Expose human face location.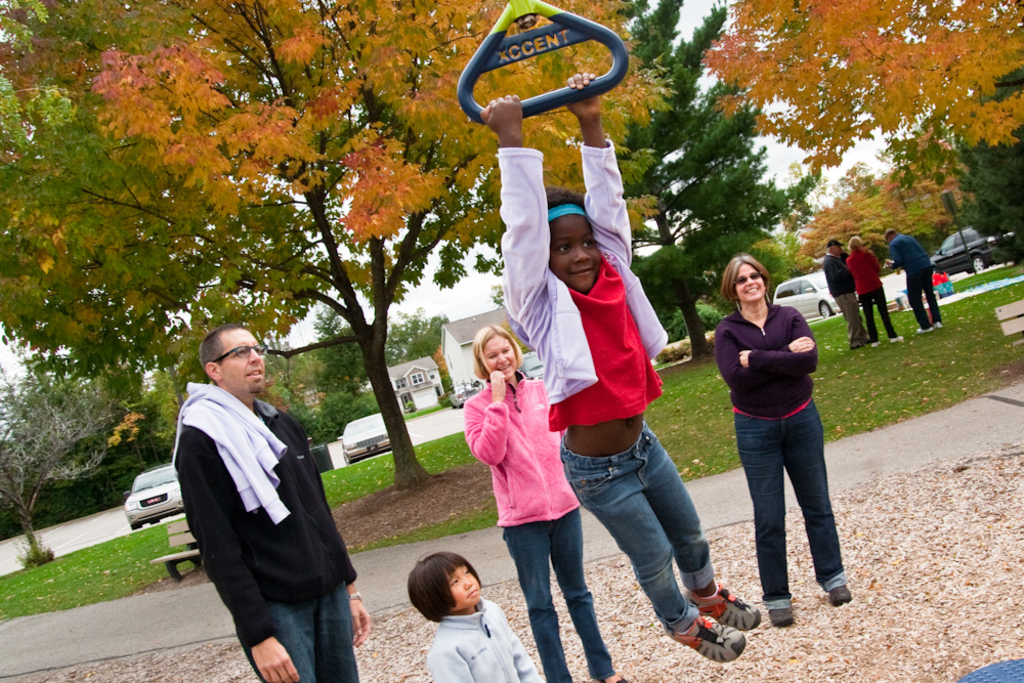
Exposed at Rect(547, 201, 620, 287).
